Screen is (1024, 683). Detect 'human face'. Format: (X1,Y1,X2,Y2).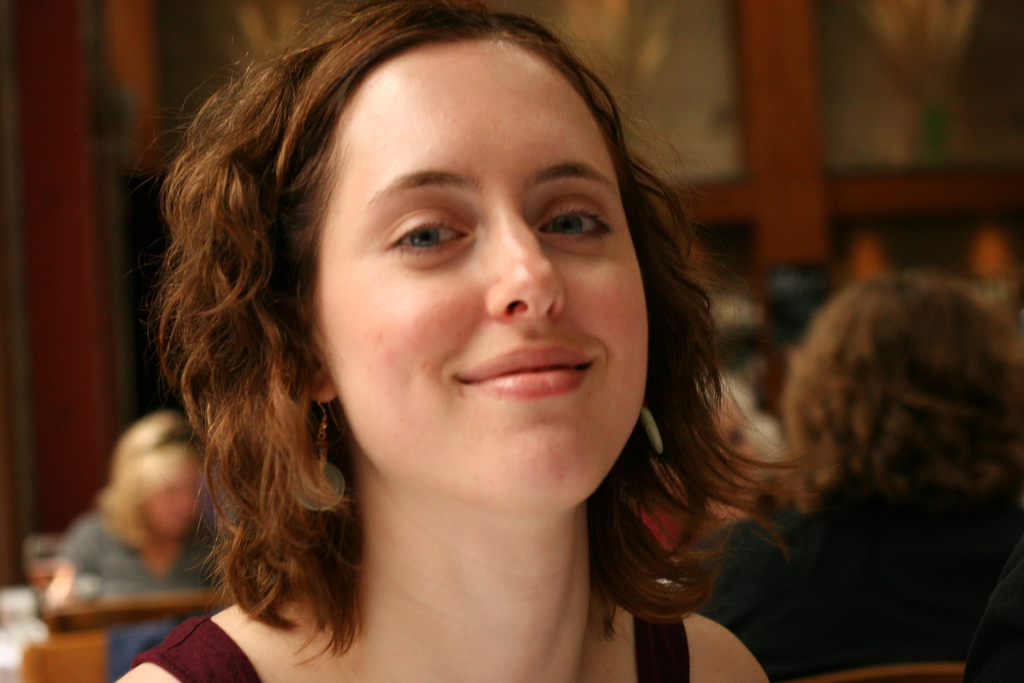
(305,63,655,514).
